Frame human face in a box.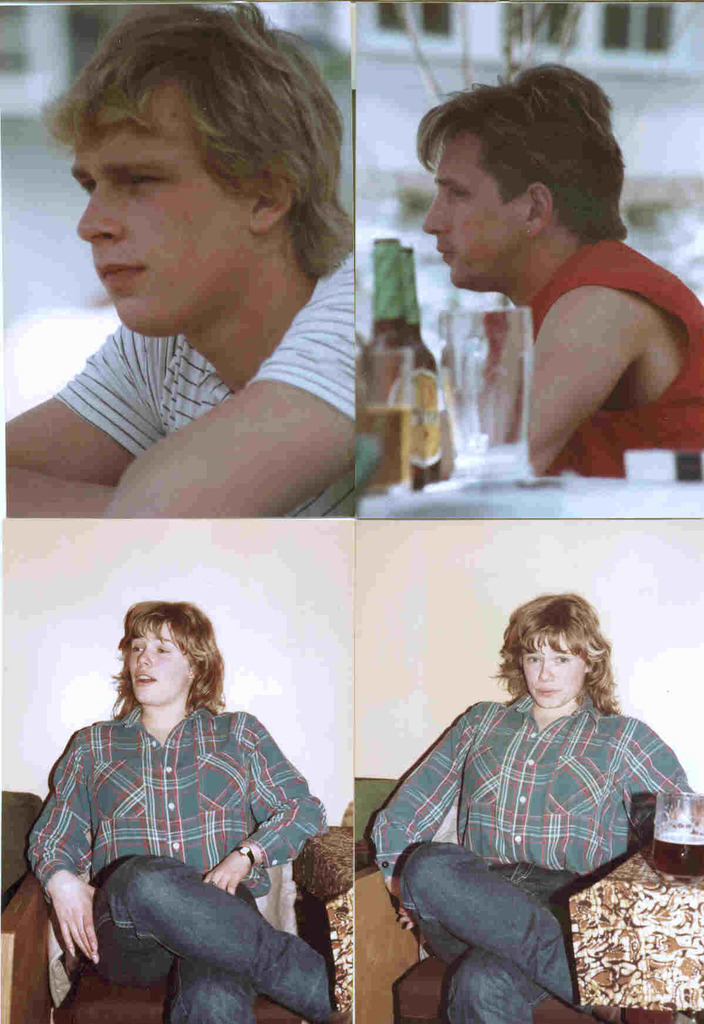
(425,129,530,292).
